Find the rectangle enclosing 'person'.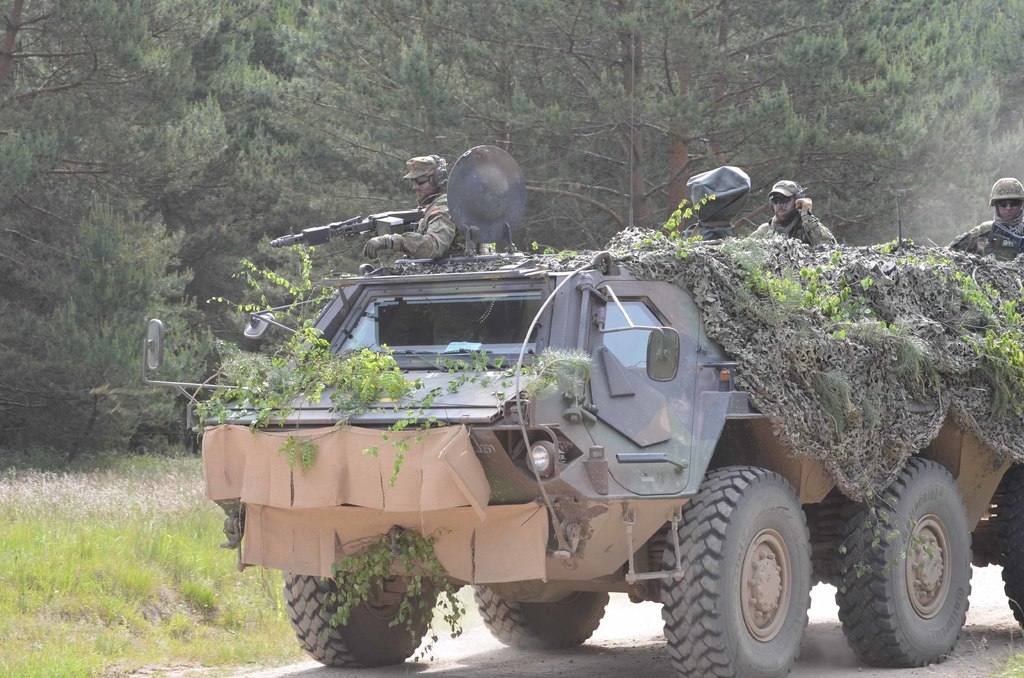
<bbox>770, 172, 829, 260</bbox>.
